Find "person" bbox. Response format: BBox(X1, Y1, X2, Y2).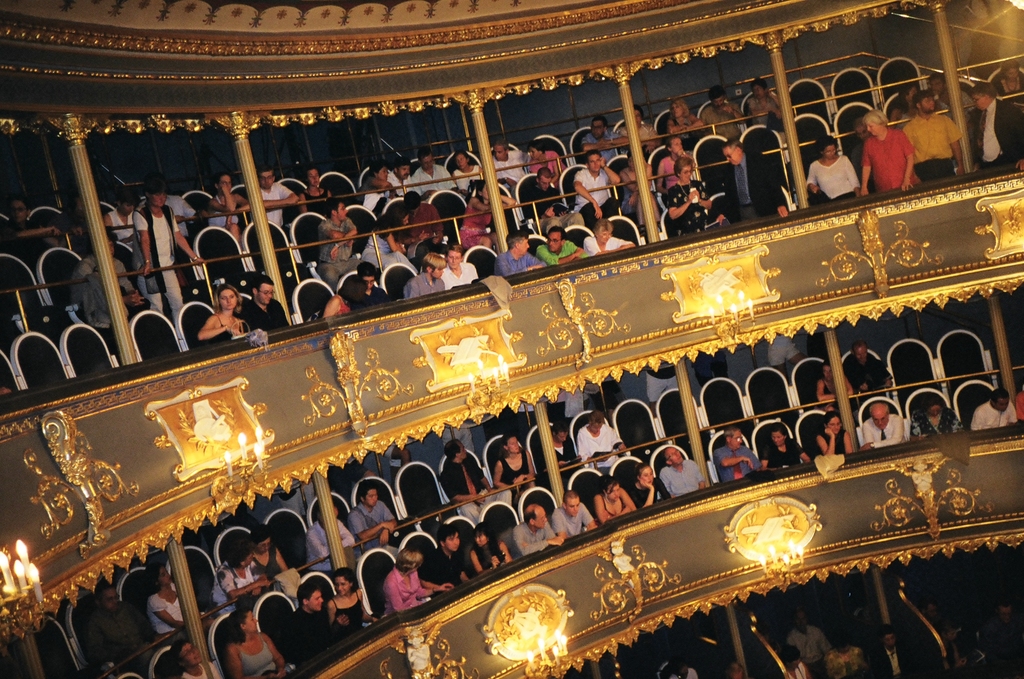
BBox(536, 221, 584, 266).
